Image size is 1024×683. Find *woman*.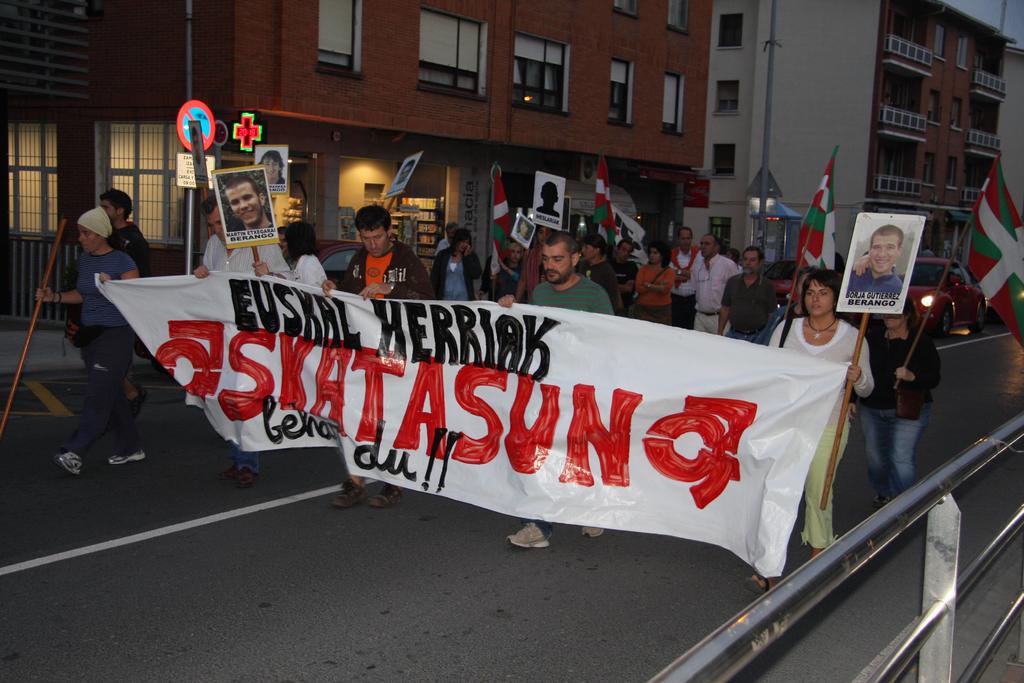
[428, 229, 485, 304].
